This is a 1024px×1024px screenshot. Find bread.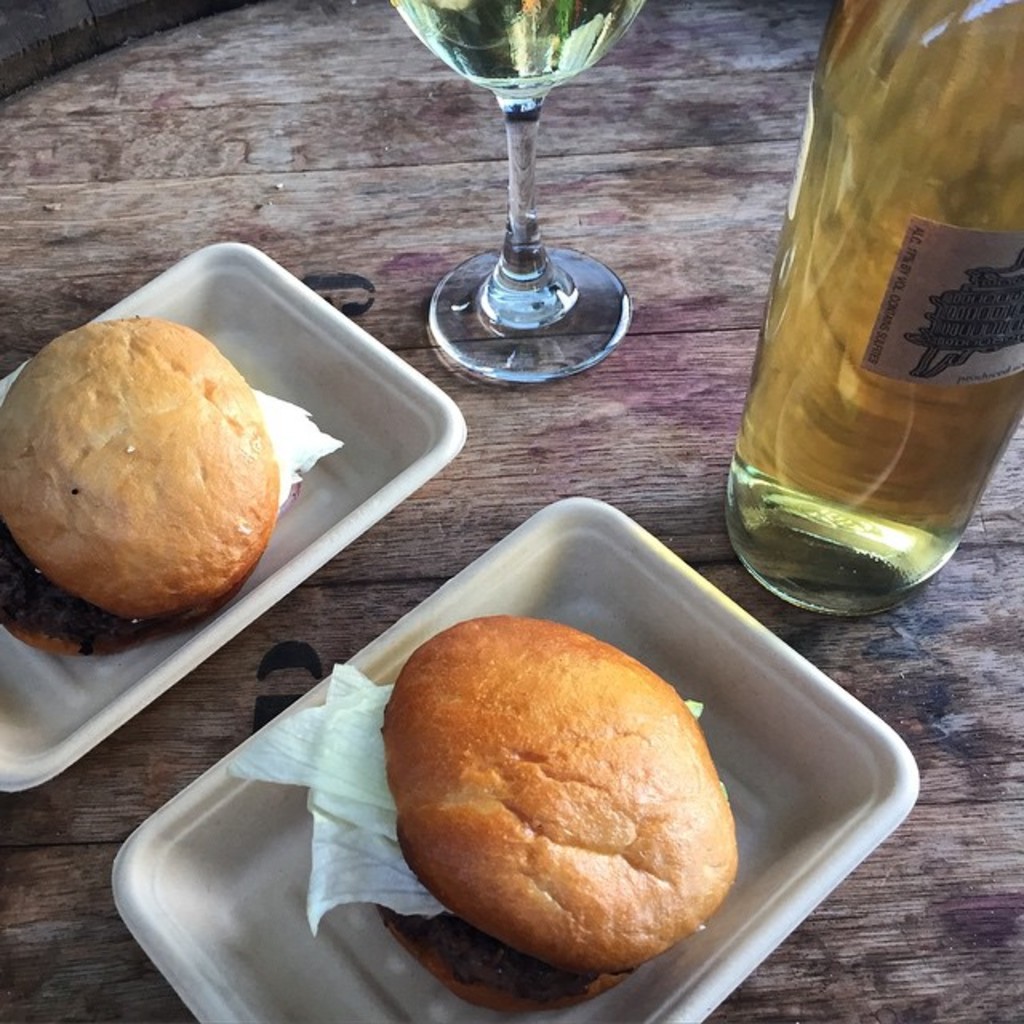
Bounding box: (379, 613, 747, 965).
